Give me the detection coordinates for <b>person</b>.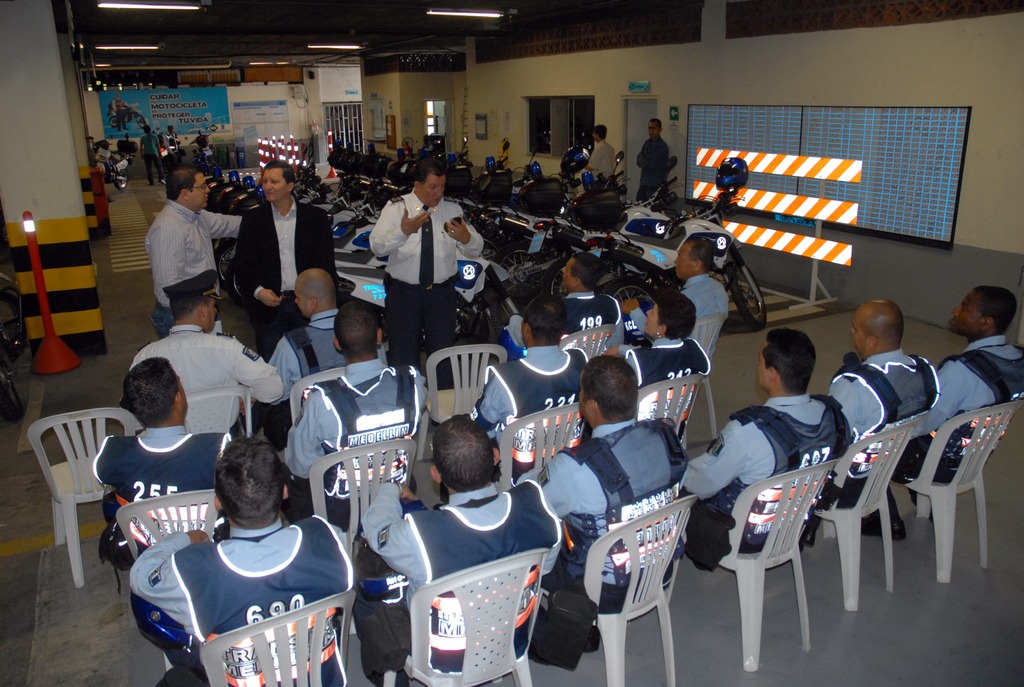
<region>131, 269, 283, 460</region>.
